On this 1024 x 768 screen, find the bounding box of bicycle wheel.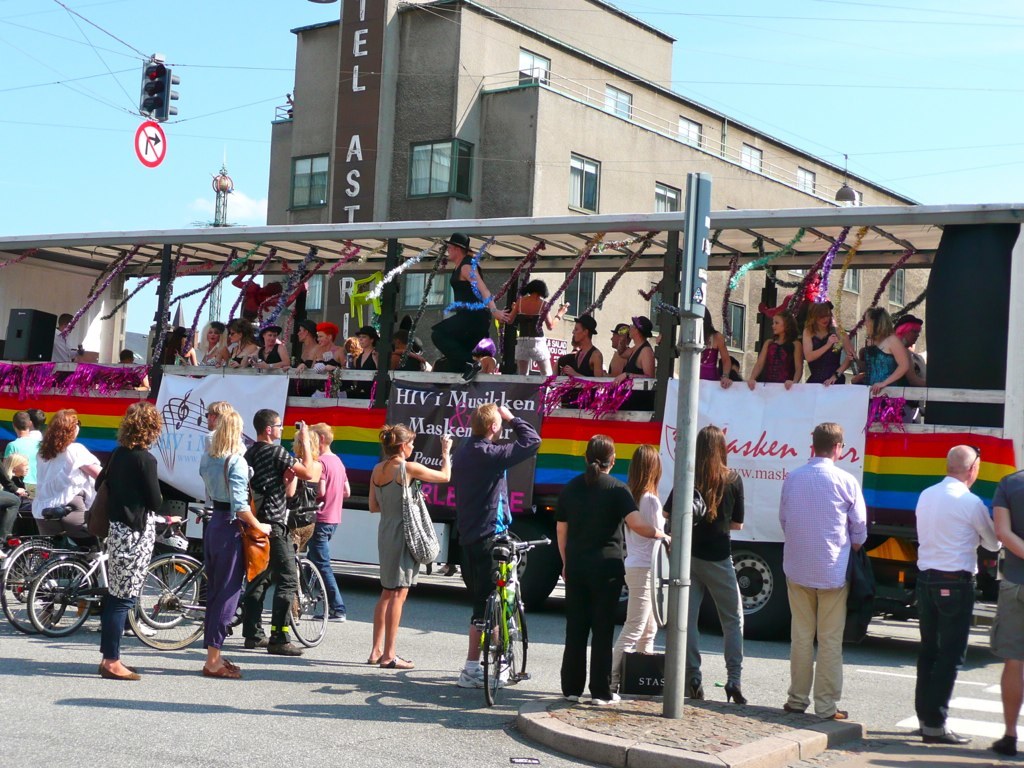
Bounding box: <bbox>135, 560, 196, 628</bbox>.
